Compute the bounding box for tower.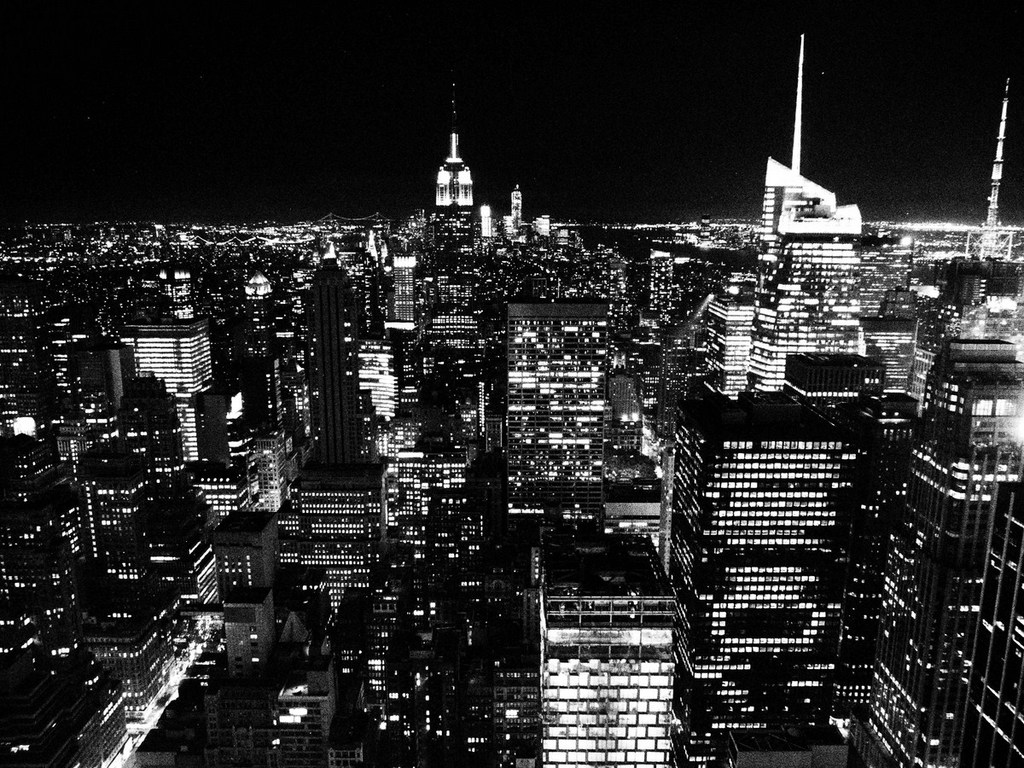
pyautogui.locateOnScreen(241, 269, 291, 441).
